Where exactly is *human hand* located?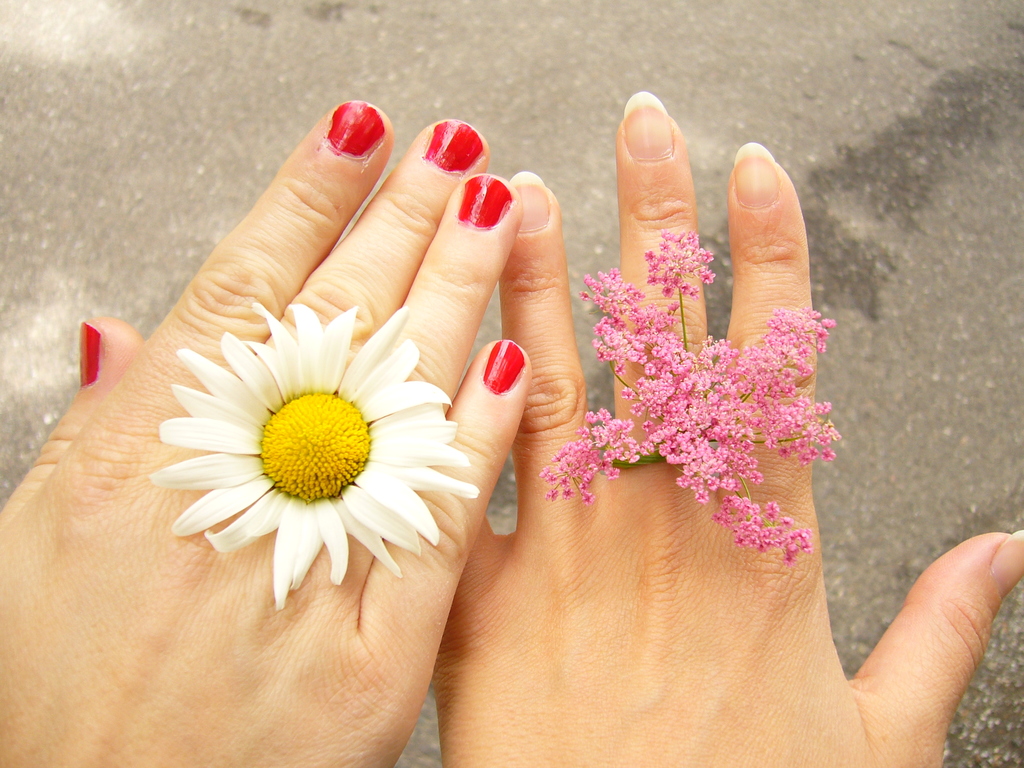
Its bounding box is {"left": 430, "top": 86, "right": 1023, "bottom": 767}.
